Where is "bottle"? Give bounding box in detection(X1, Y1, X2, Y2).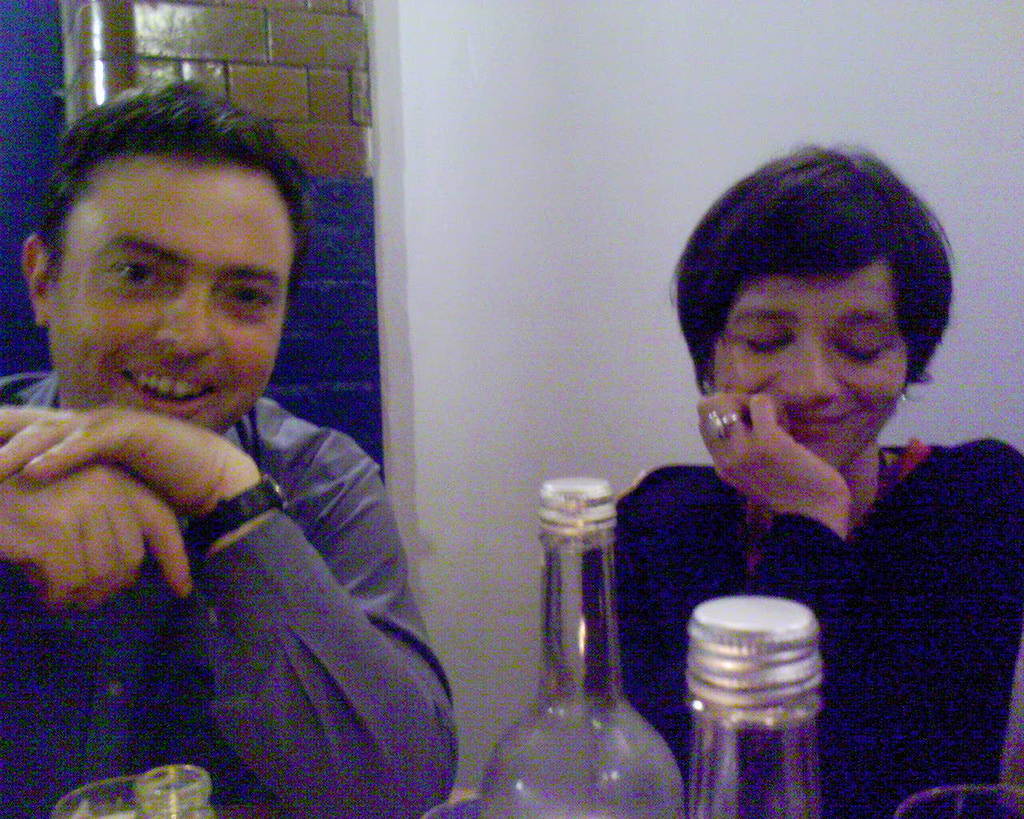
detection(477, 472, 686, 818).
